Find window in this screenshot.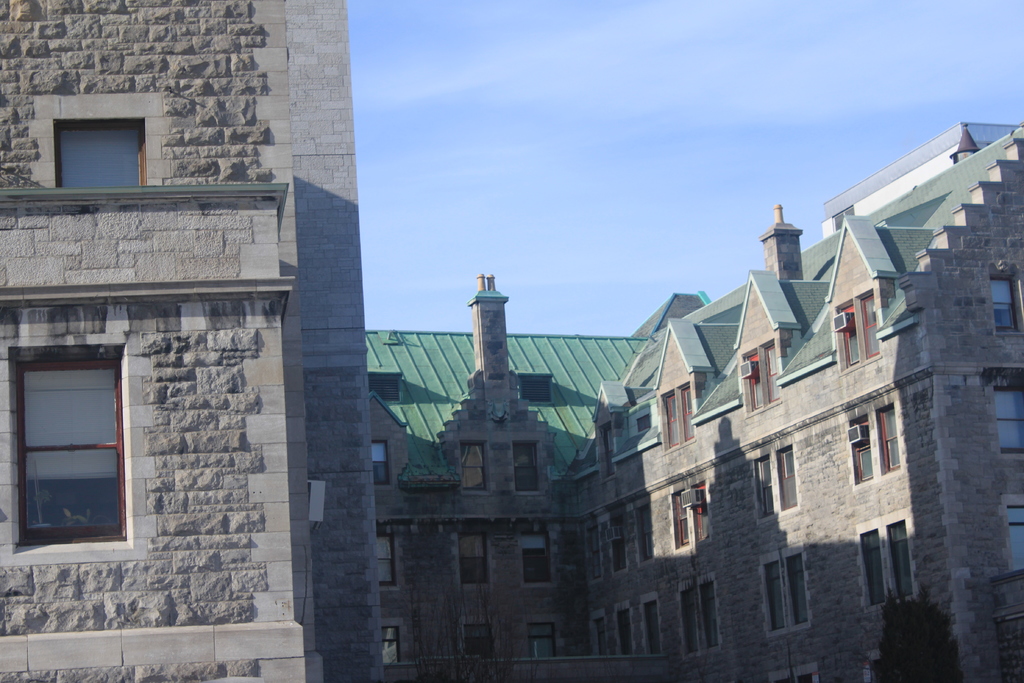
The bounding box for window is left=862, top=514, right=926, bottom=598.
